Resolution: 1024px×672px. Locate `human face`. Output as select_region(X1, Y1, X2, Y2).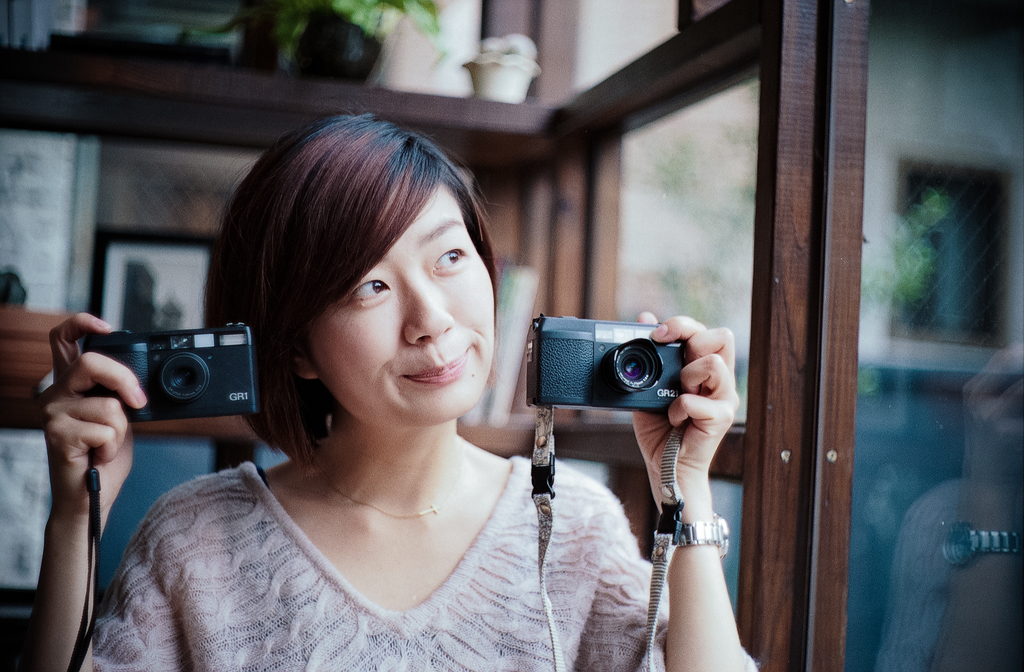
select_region(313, 194, 508, 422).
